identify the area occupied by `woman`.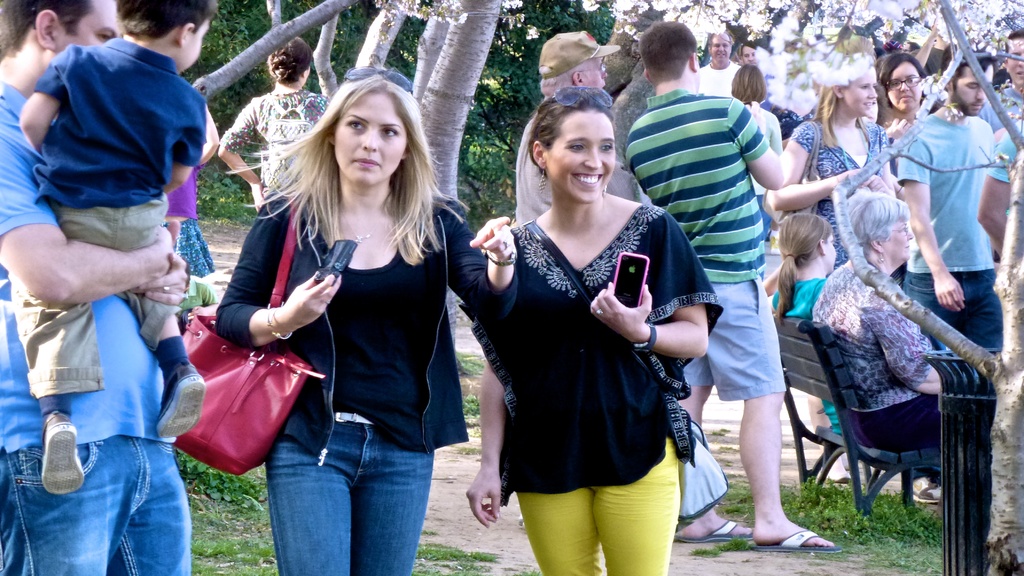
Area: 227 75 490 574.
